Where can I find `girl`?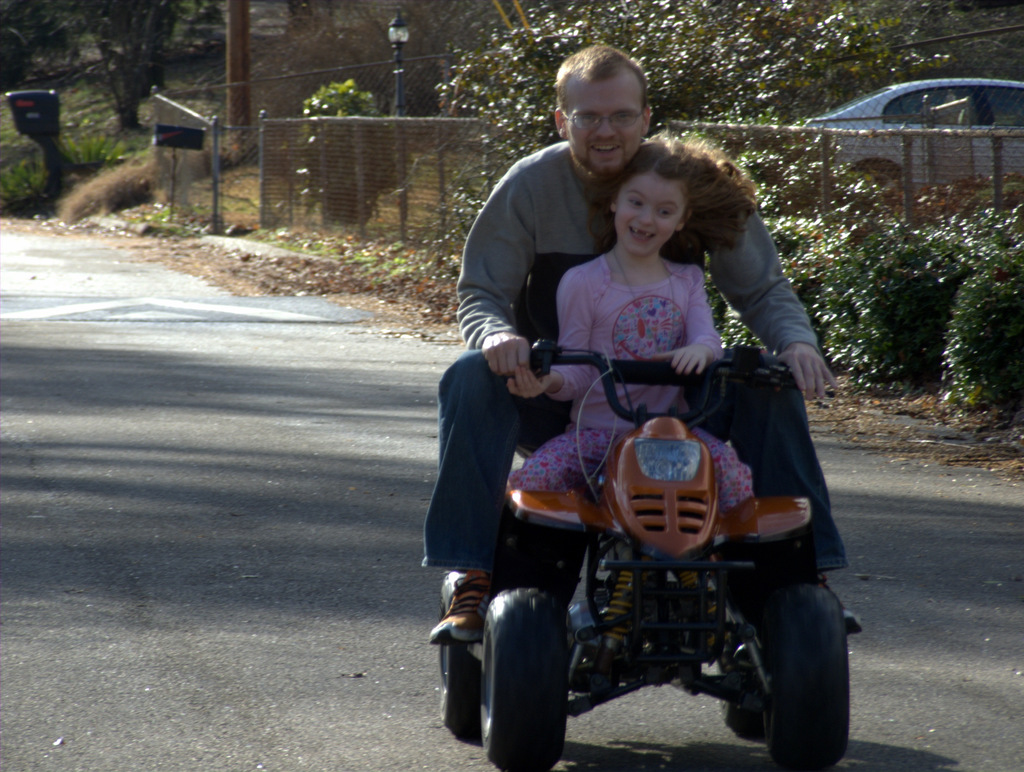
You can find it at [514, 131, 817, 492].
